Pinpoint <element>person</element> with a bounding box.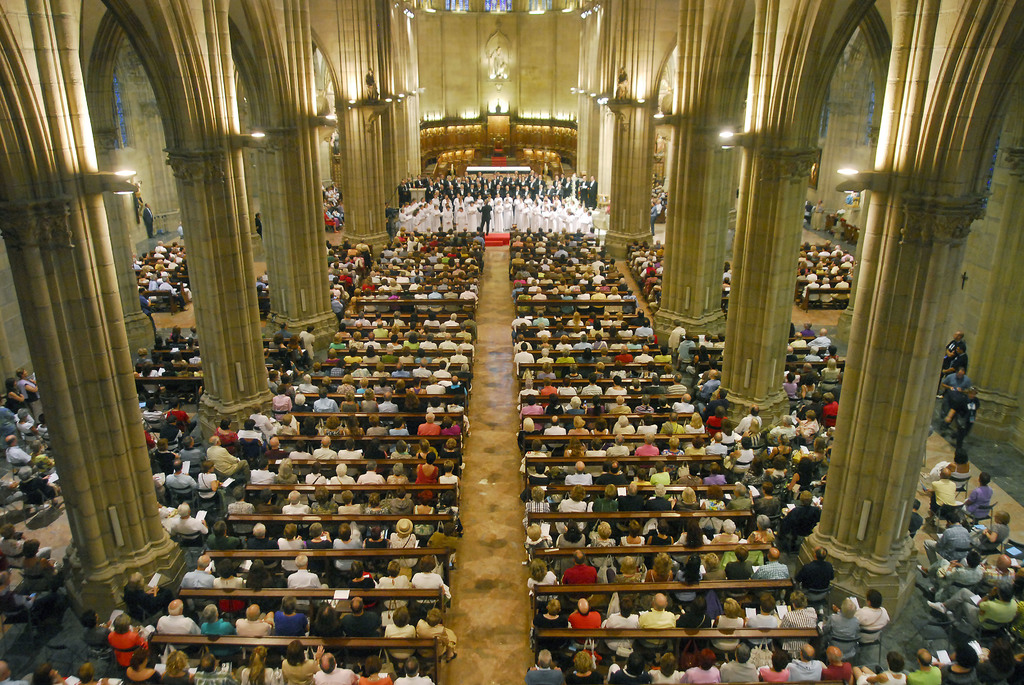
{"x1": 19, "y1": 366, "x2": 45, "y2": 413}.
